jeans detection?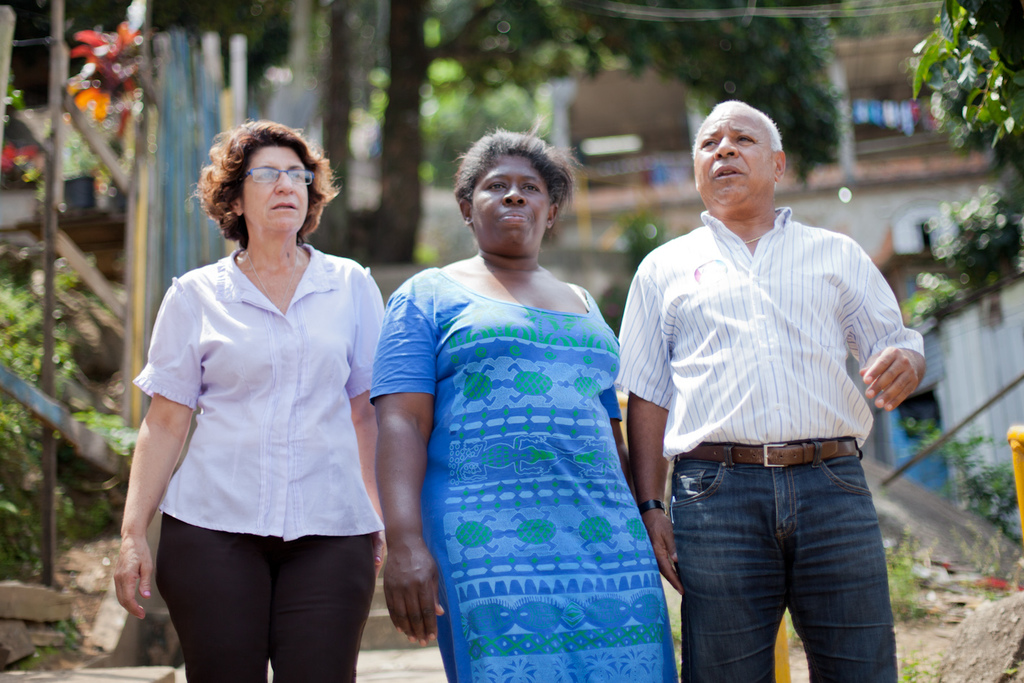
674 434 887 682
